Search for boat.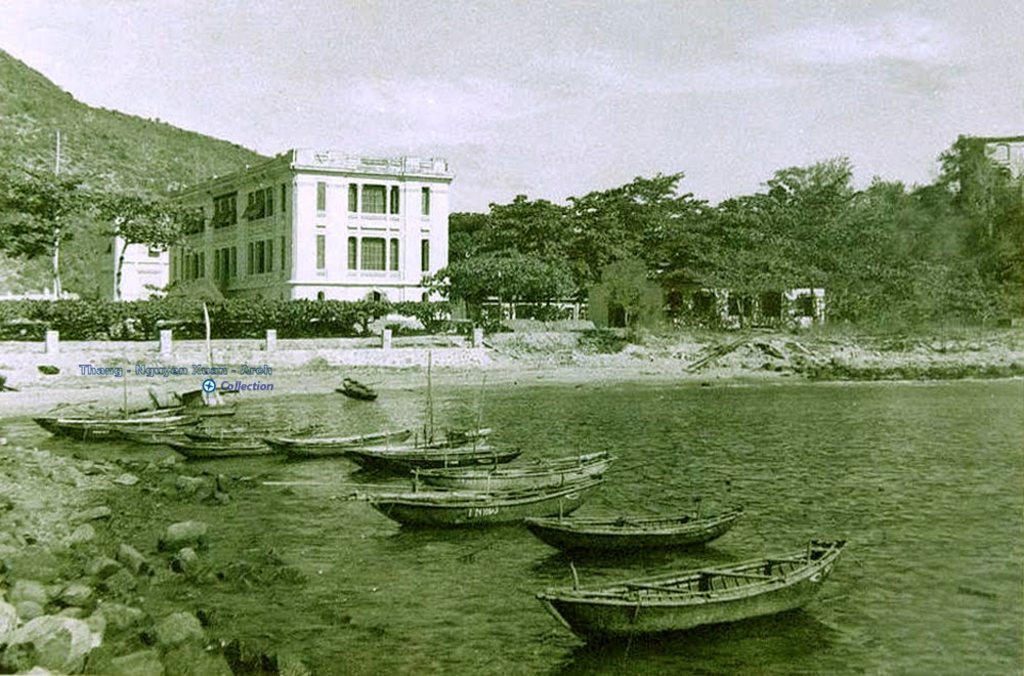
Found at (x1=342, y1=352, x2=513, y2=476).
